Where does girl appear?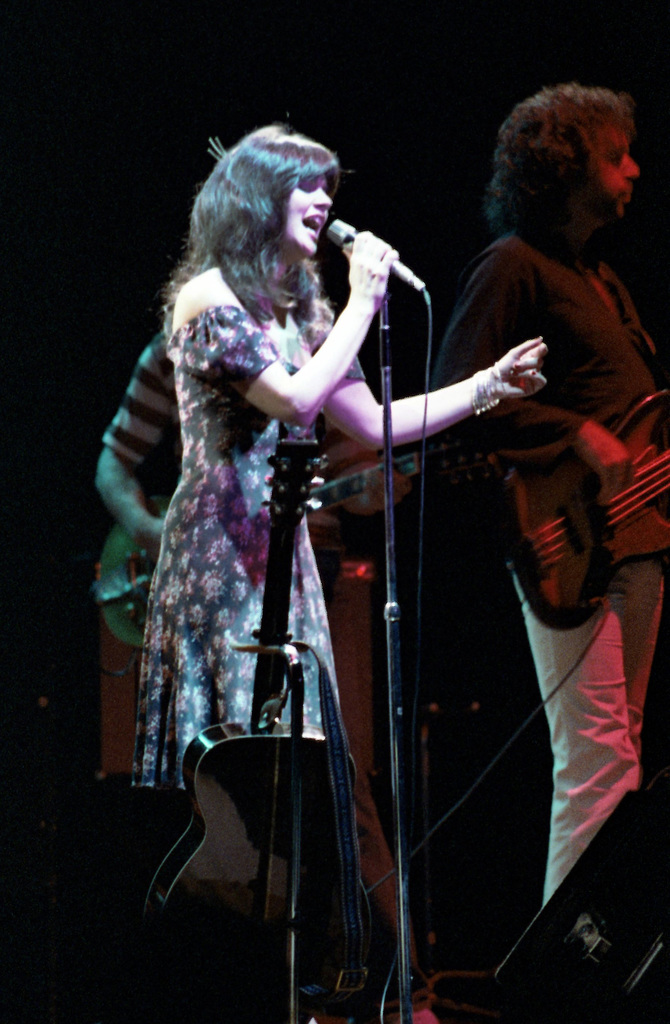
Appears at 129:125:549:796.
